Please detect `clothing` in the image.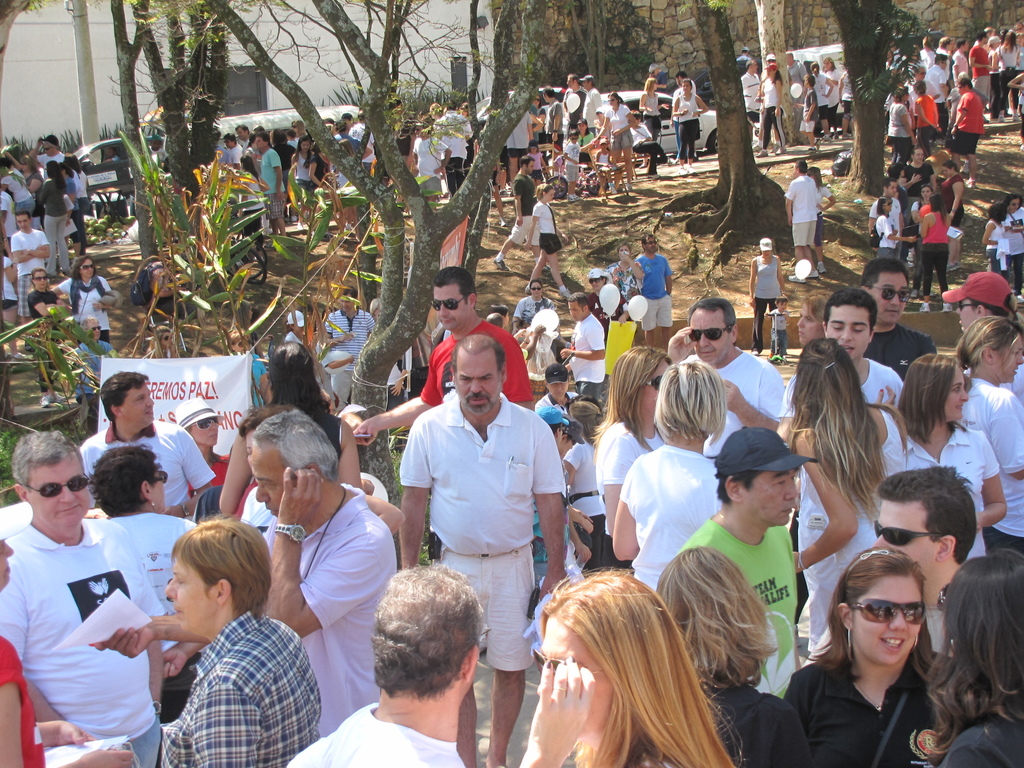
922, 207, 948, 292.
